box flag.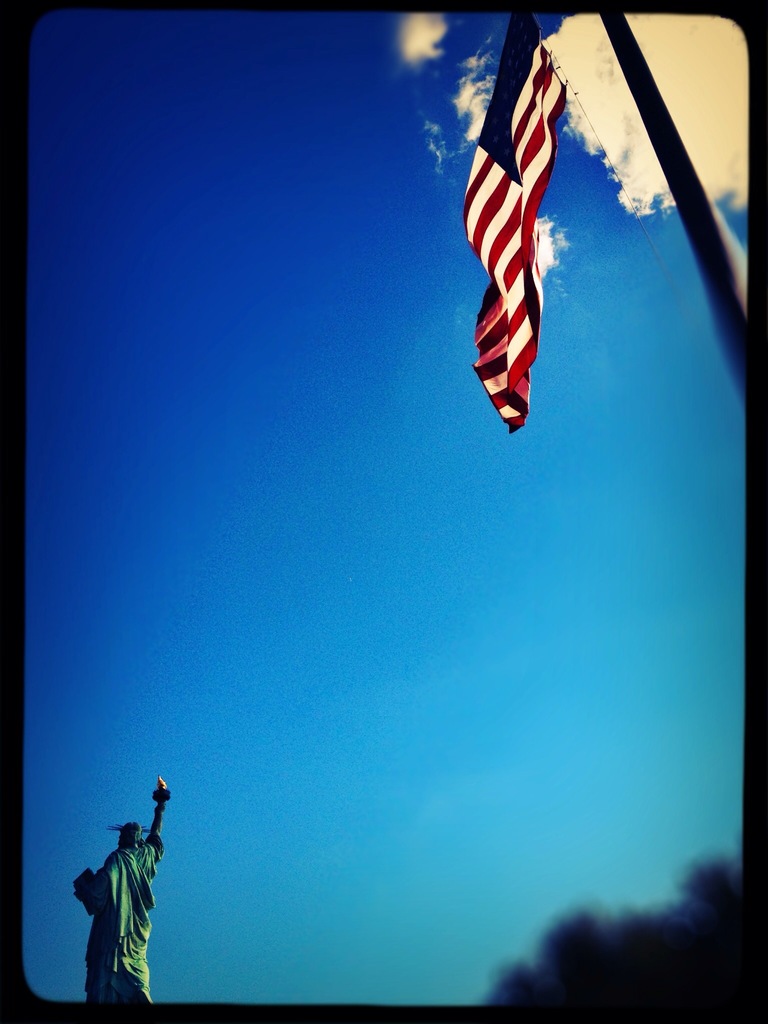
bbox=[451, 0, 573, 434].
